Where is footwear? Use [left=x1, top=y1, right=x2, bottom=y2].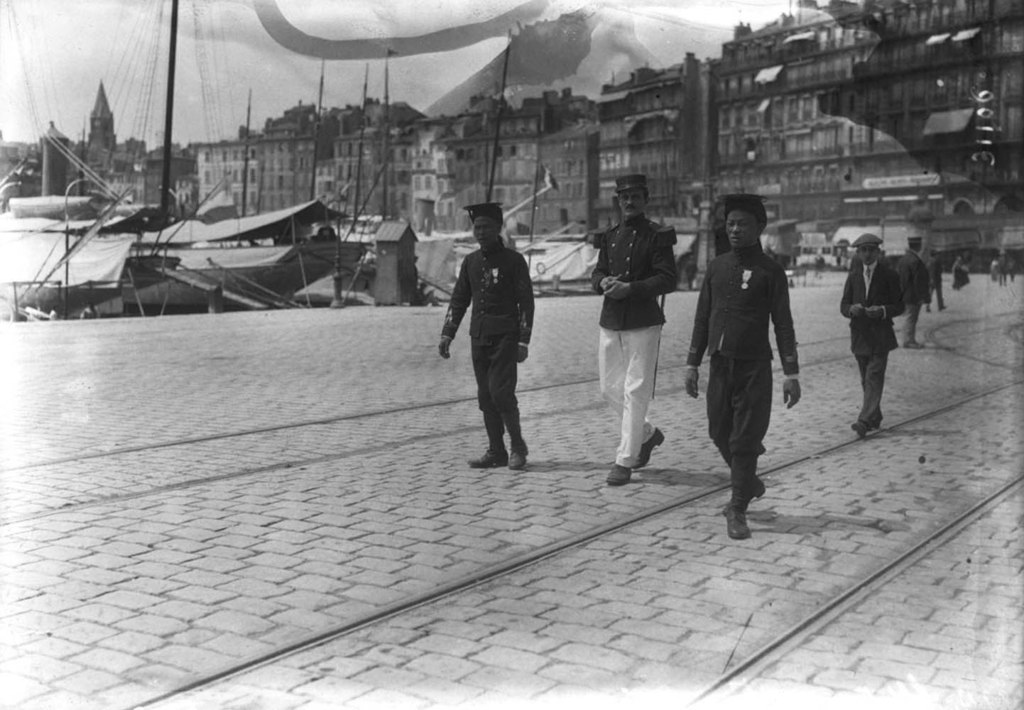
[left=901, top=339, right=929, bottom=351].
